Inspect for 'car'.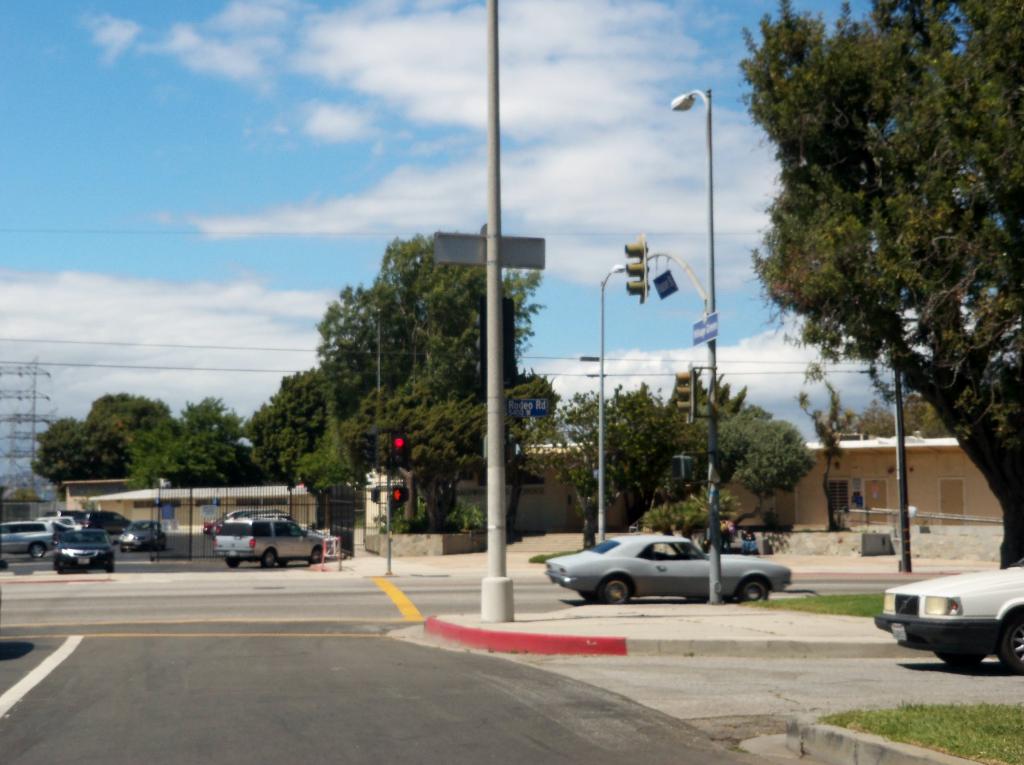
Inspection: x1=53, y1=527, x2=114, y2=577.
